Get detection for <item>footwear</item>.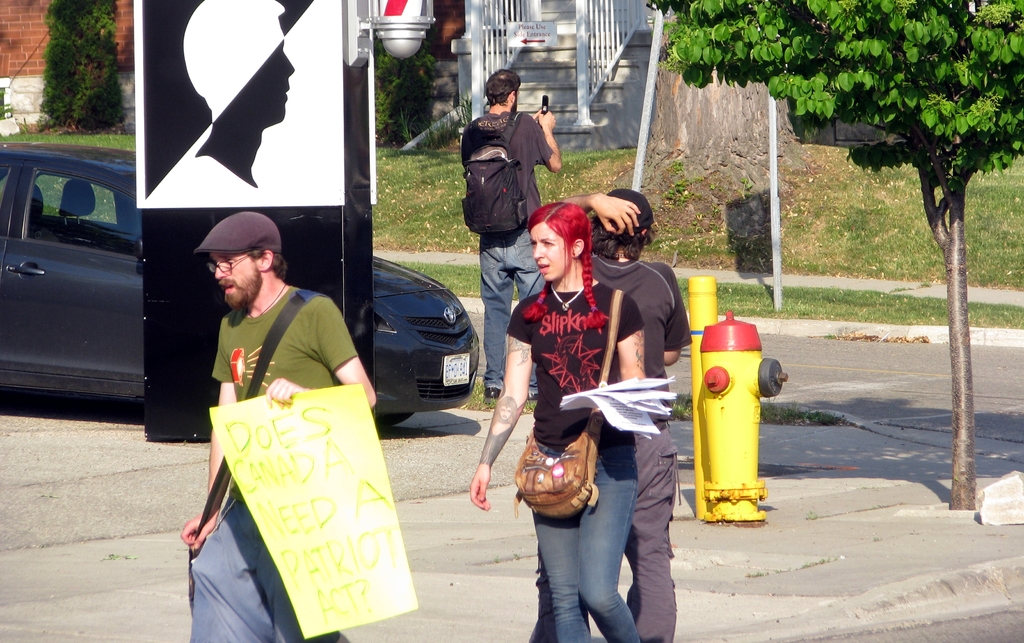
Detection: 481,388,504,406.
